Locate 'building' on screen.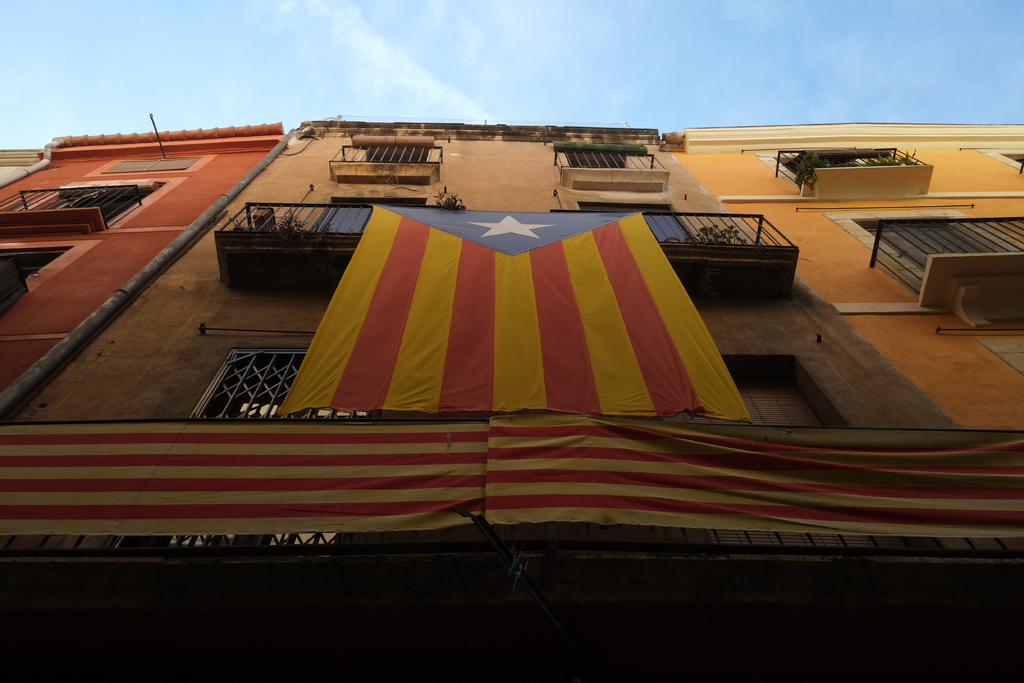
On screen at <box>662,126,1023,443</box>.
